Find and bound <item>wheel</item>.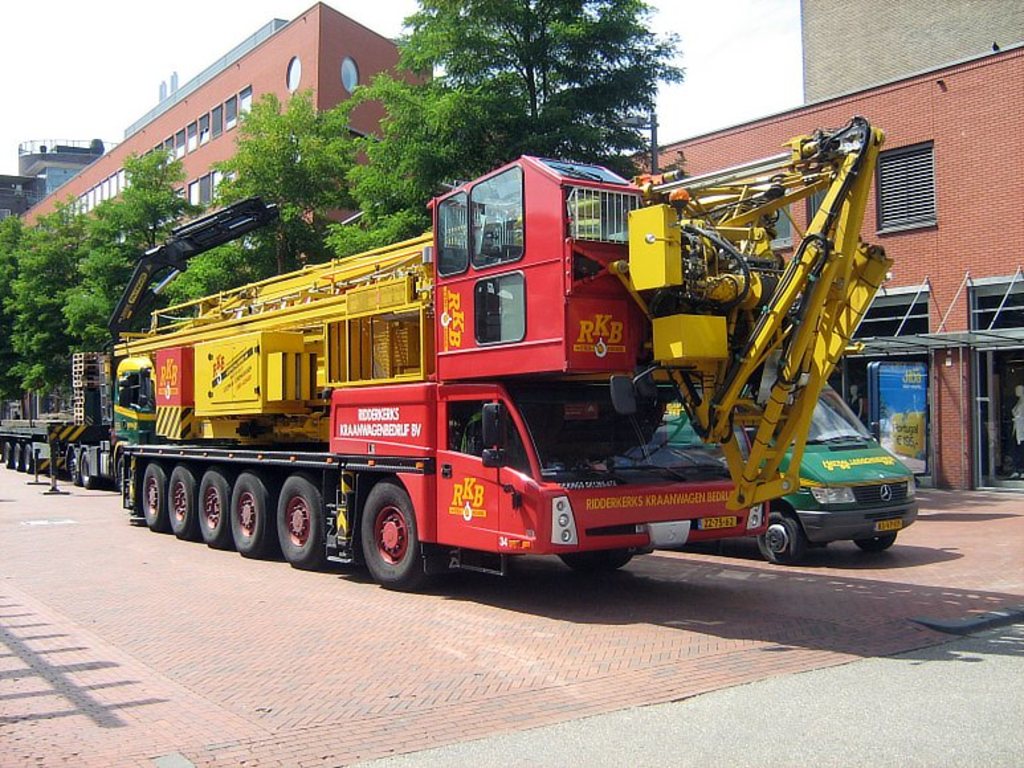
Bound: rect(848, 531, 901, 556).
